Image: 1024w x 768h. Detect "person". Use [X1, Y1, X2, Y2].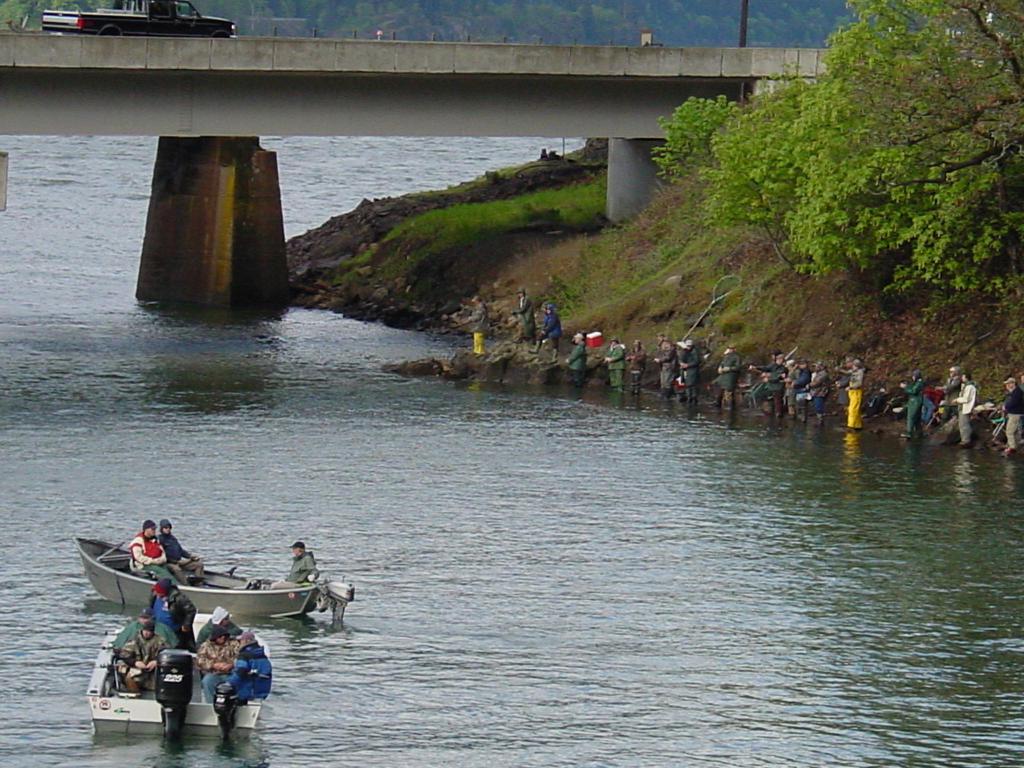
[826, 356, 852, 424].
